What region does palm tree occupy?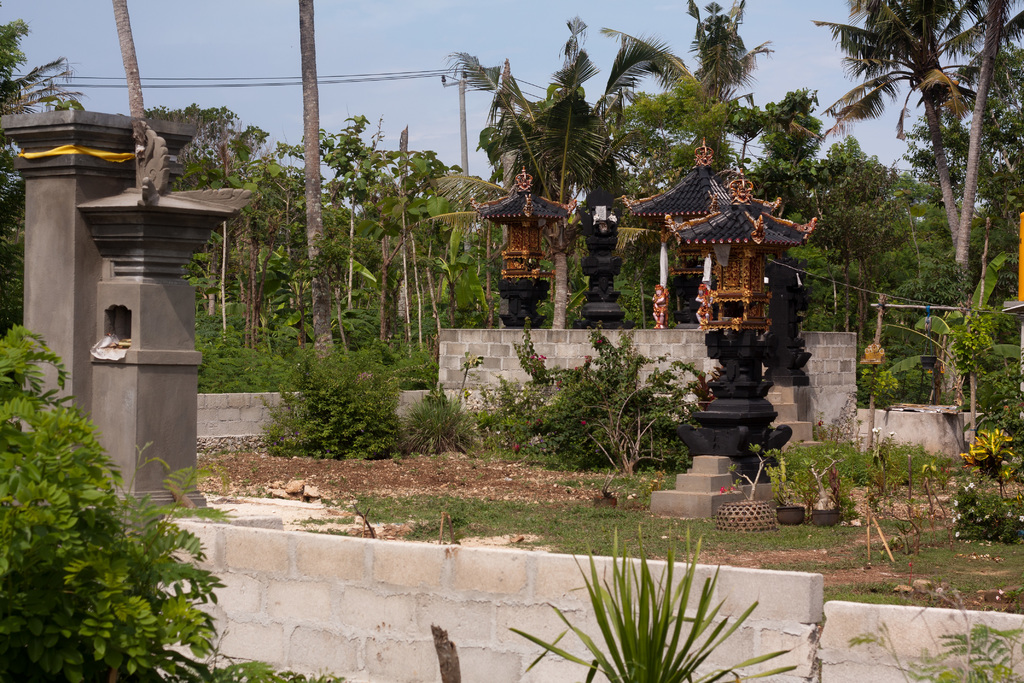
box=[446, 18, 655, 322].
